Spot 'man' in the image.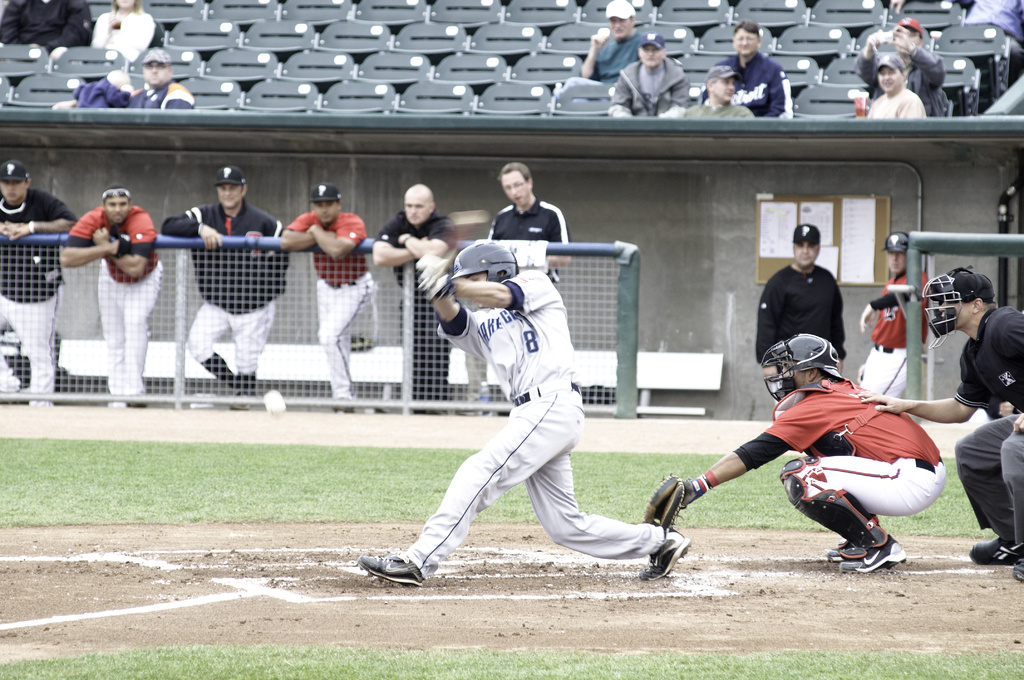
'man' found at region(58, 44, 190, 109).
